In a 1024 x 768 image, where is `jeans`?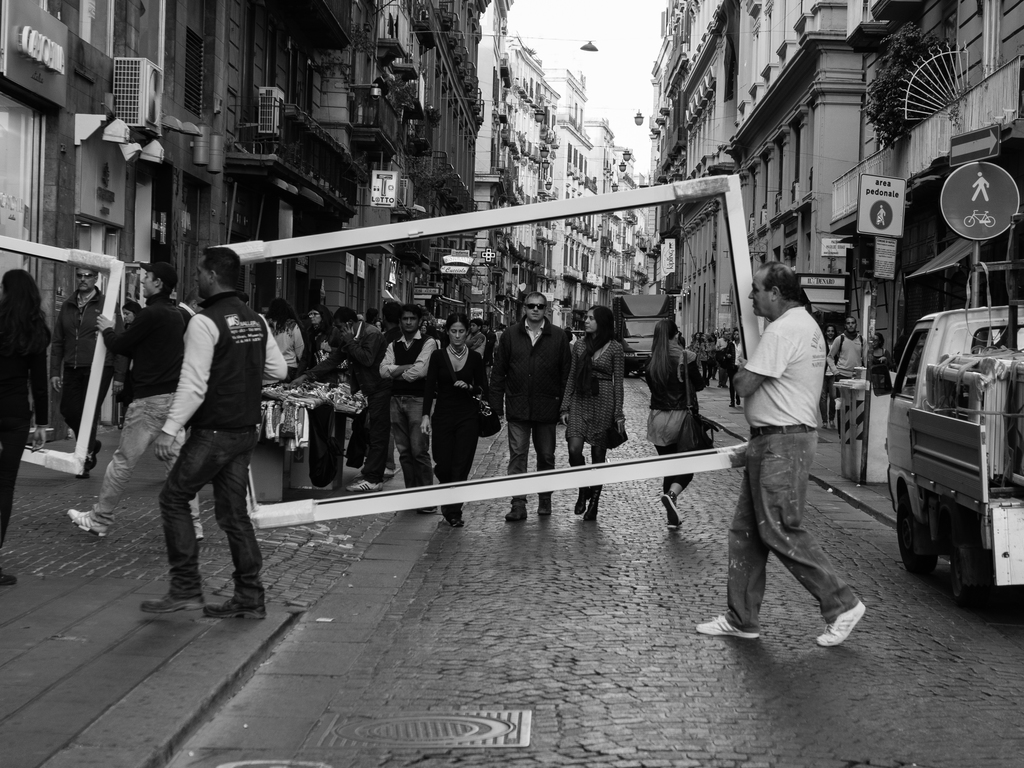
crop(504, 420, 559, 510).
